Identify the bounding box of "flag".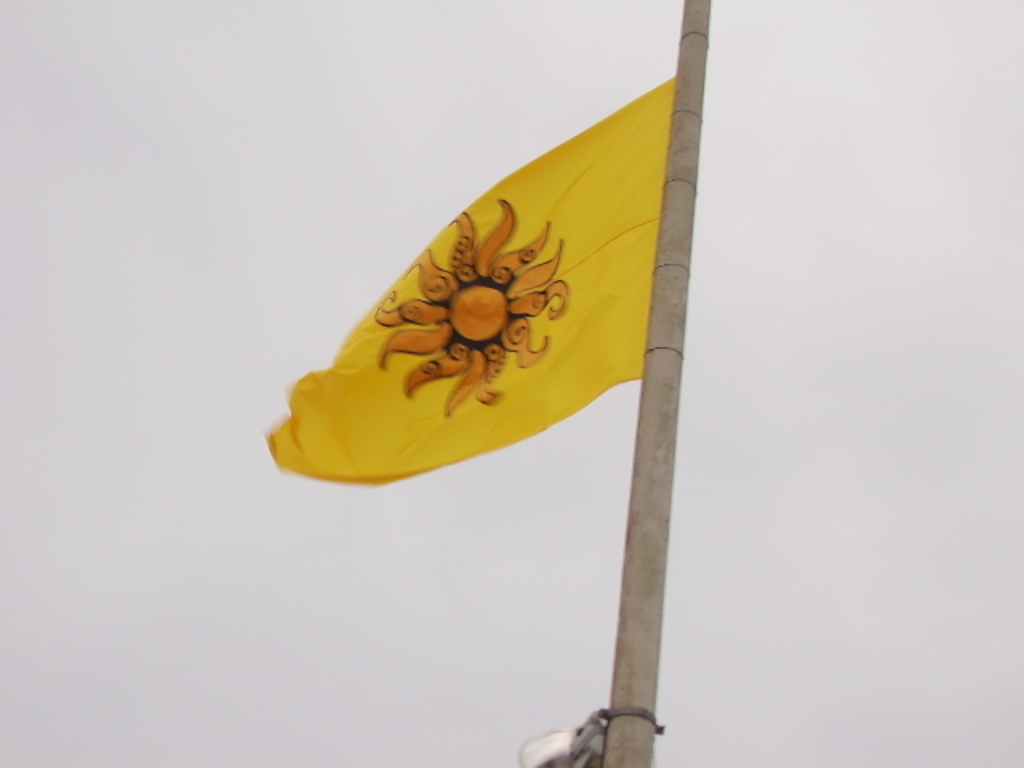
box=[270, 16, 714, 510].
